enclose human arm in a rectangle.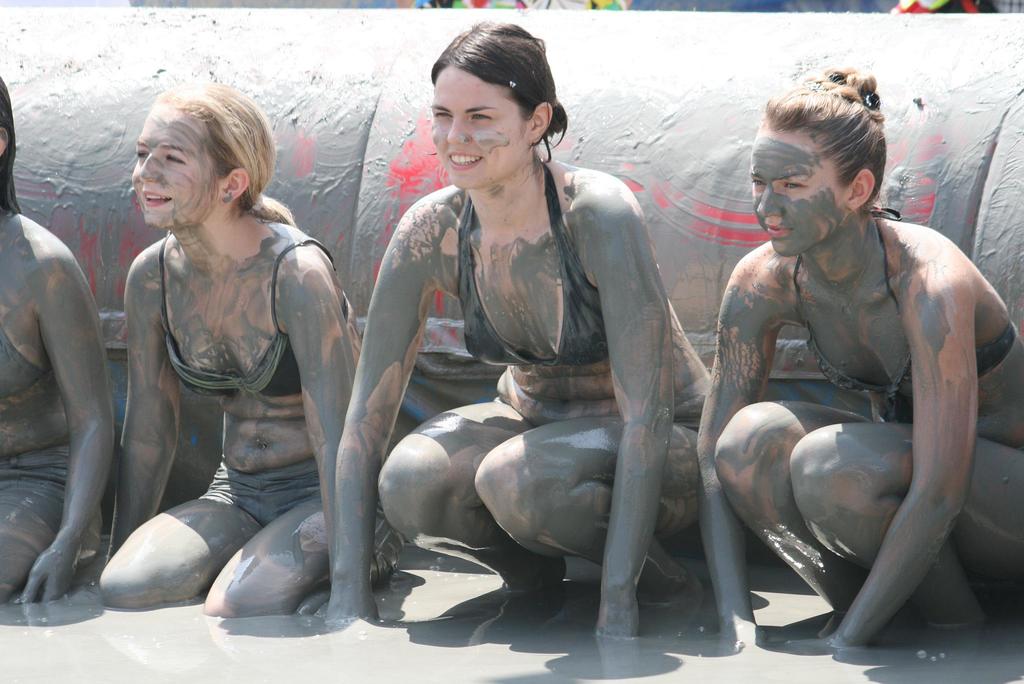
l=688, t=258, r=786, b=662.
